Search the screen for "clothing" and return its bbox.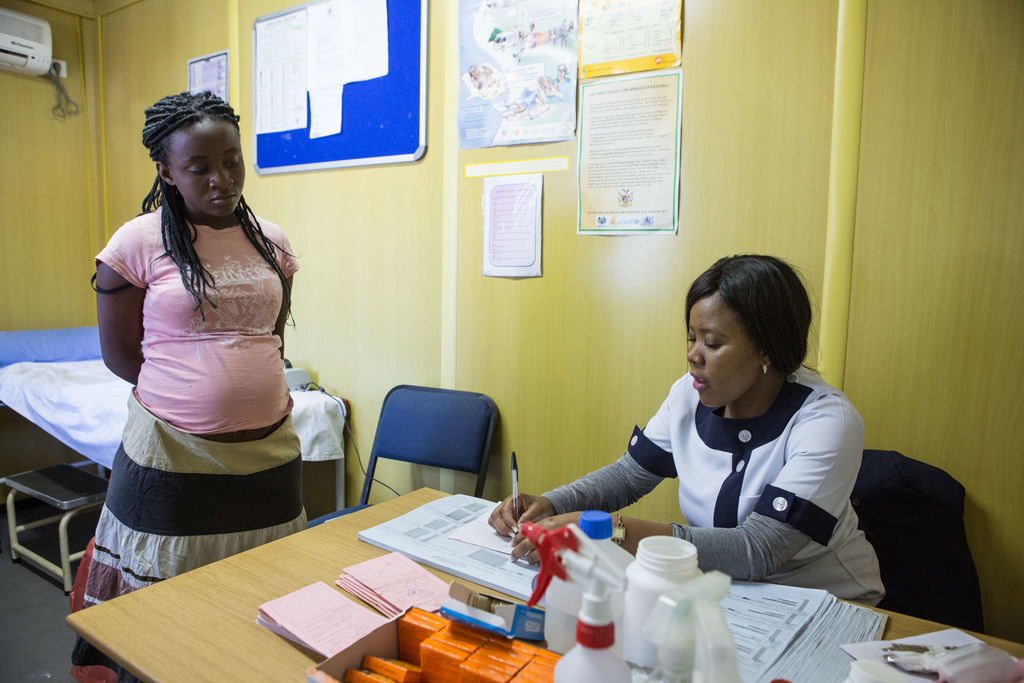
Found: <bbox>557, 329, 890, 611</bbox>.
